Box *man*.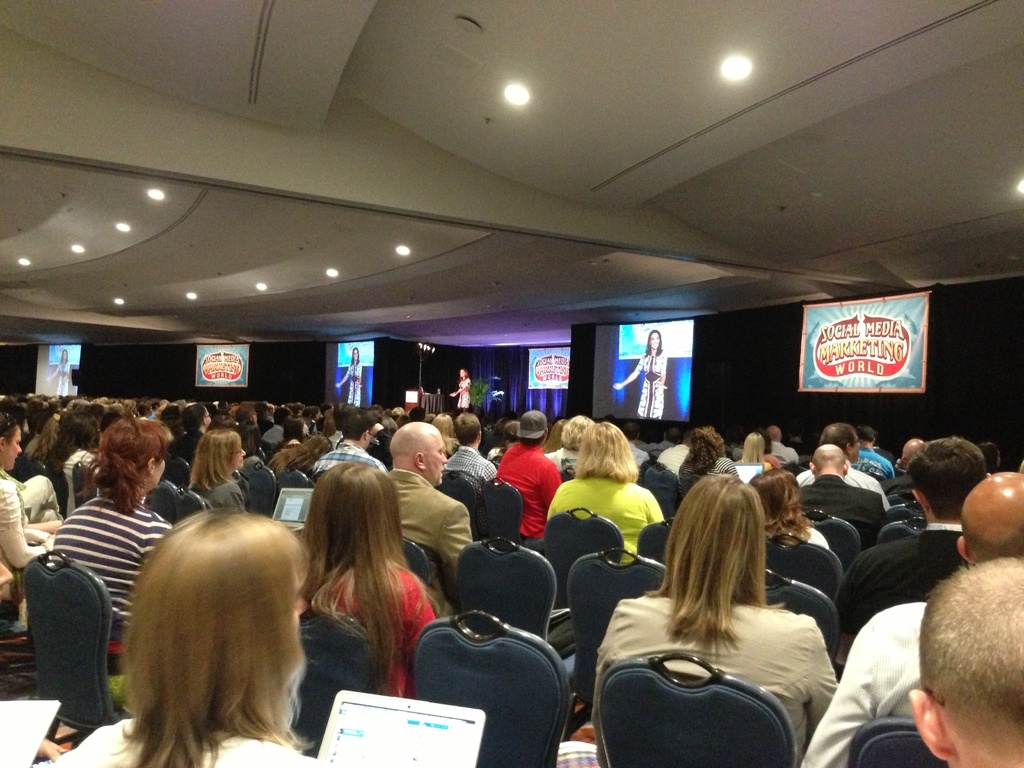
left=855, top=425, right=892, bottom=479.
